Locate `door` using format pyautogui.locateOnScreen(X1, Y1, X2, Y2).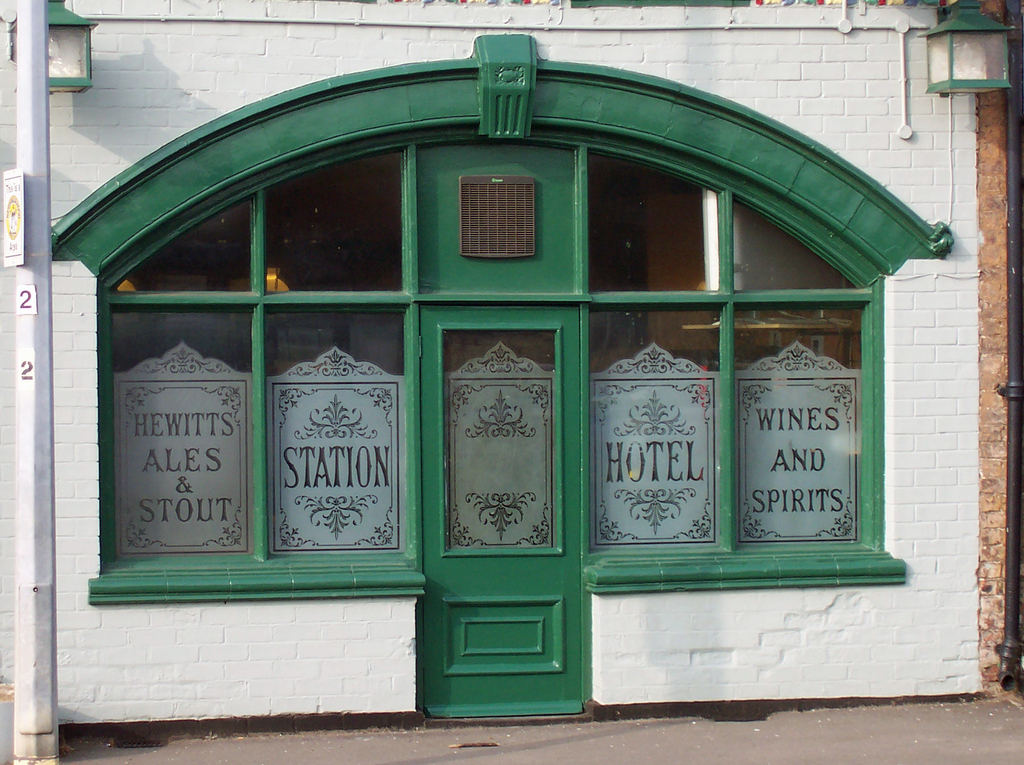
pyautogui.locateOnScreen(412, 291, 586, 707).
